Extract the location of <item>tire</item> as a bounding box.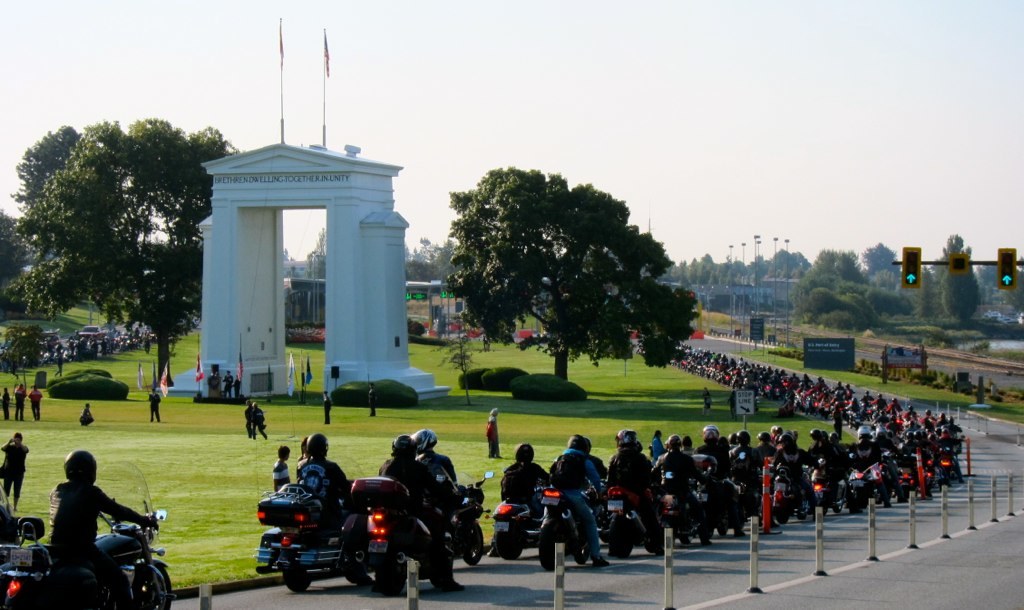
BBox(695, 505, 707, 545).
